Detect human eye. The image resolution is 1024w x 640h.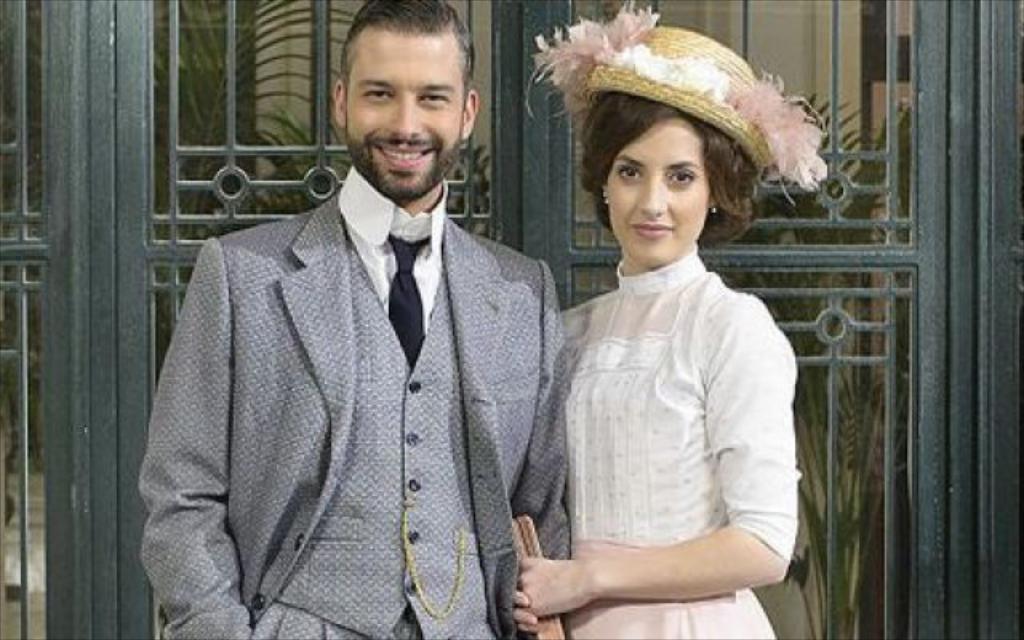
x1=670, y1=170, x2=694, y2=187.
